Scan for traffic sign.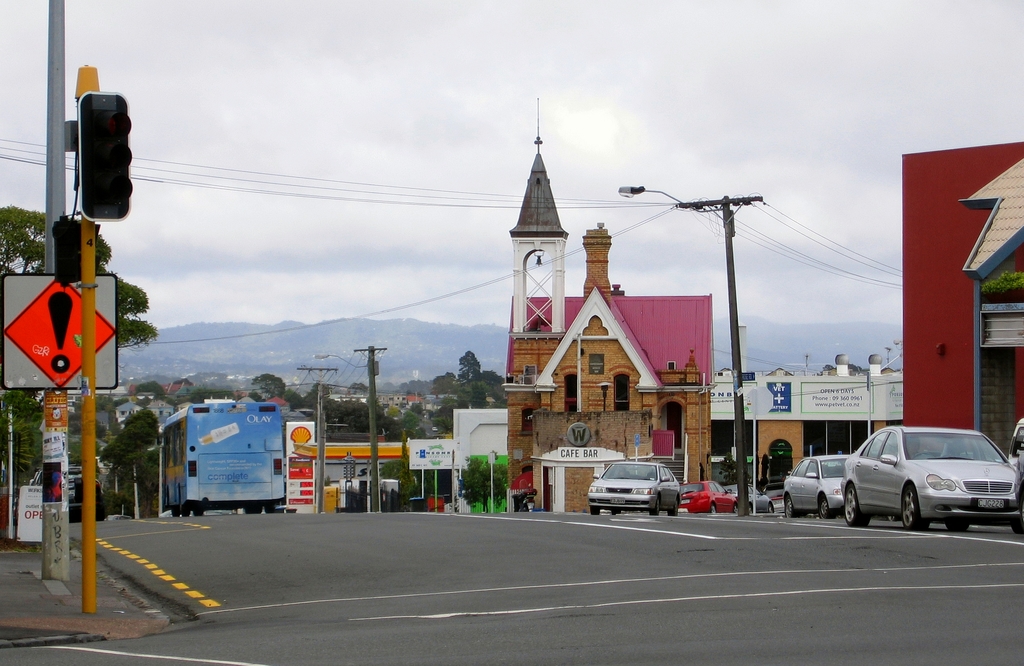
Scan result: 1:273:117:391.
